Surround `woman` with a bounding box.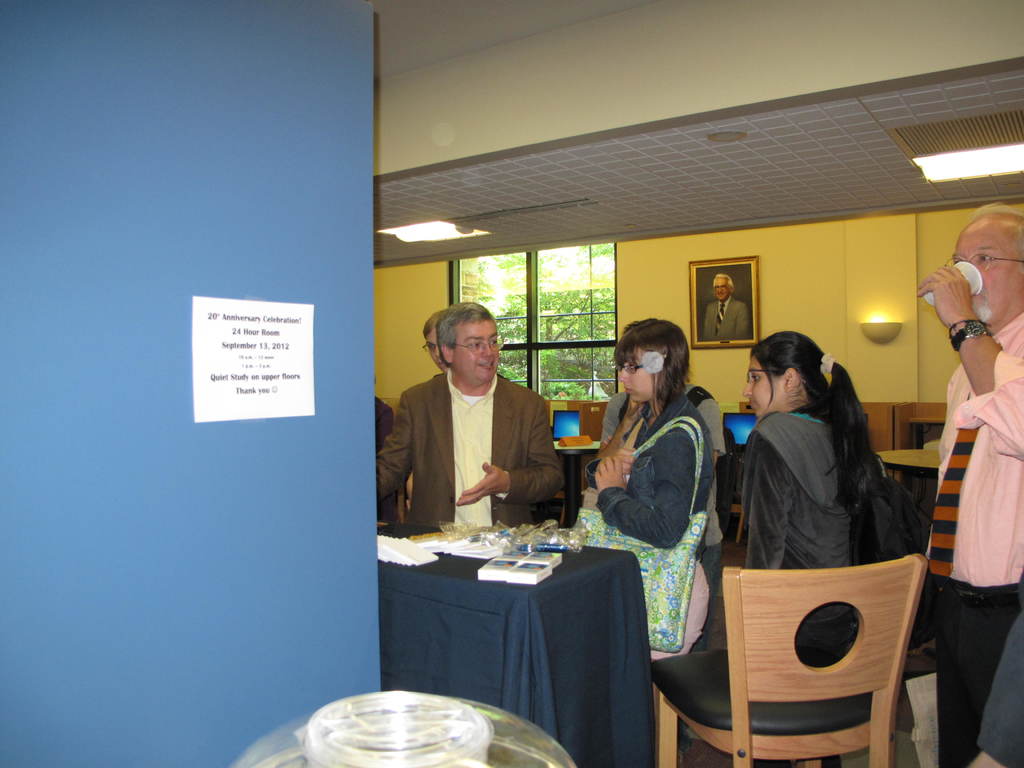
locate(586, 323, 723, 656).
